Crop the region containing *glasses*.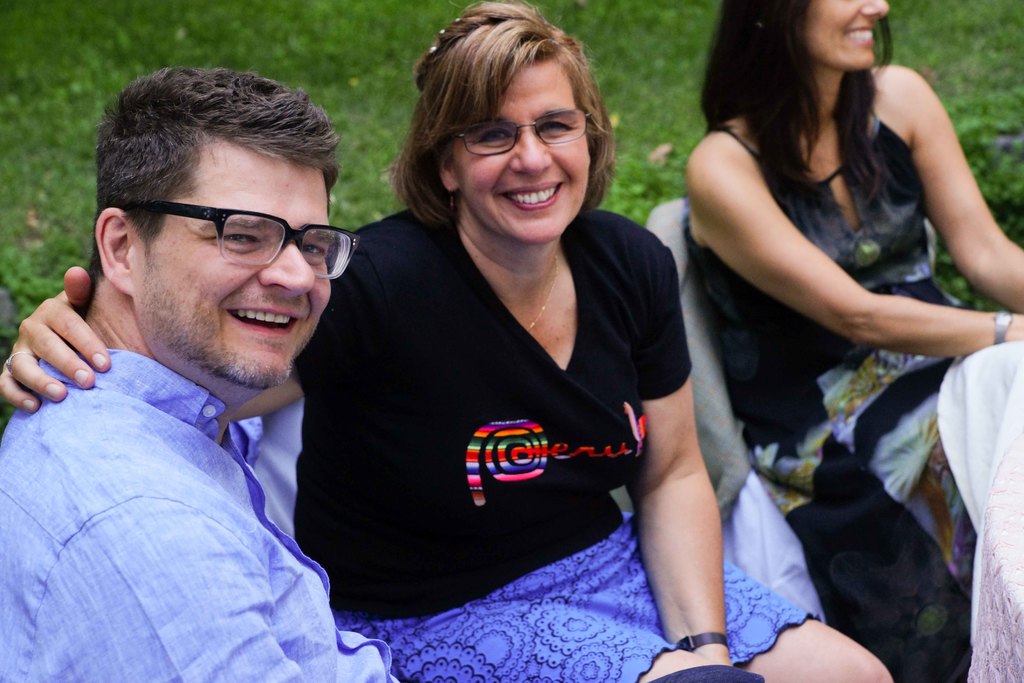
Crop region: (left=450, top=106, right=595, bottom=162).
